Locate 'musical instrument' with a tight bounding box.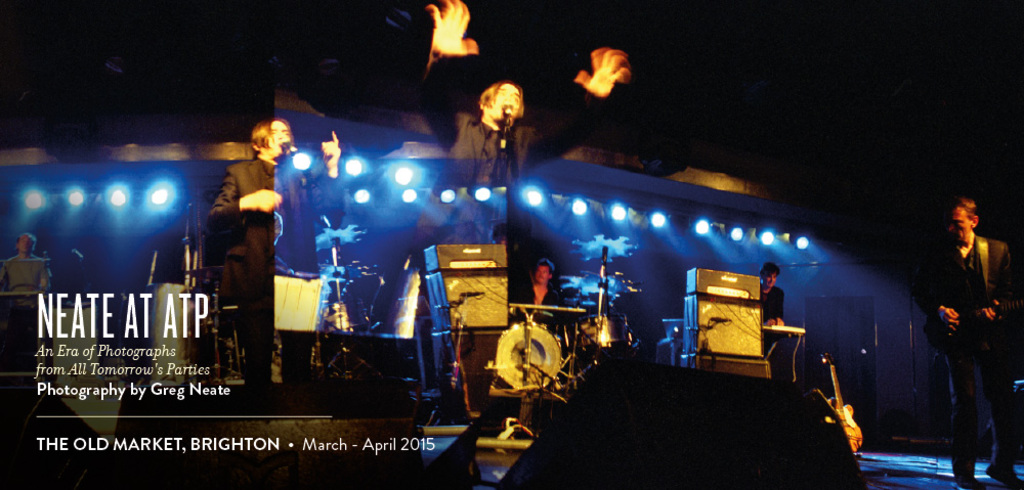
left=476, top=305, right=585, bottom=411.
